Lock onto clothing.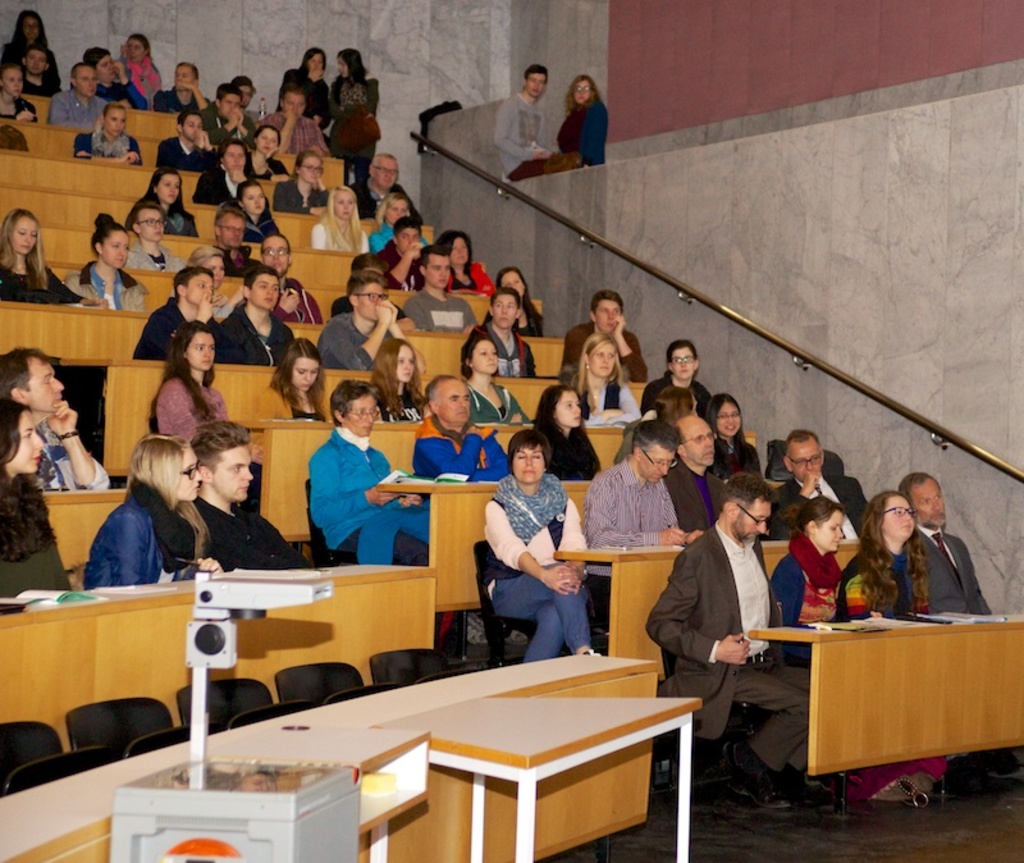
Locked: (37, 425, 108, 498).
